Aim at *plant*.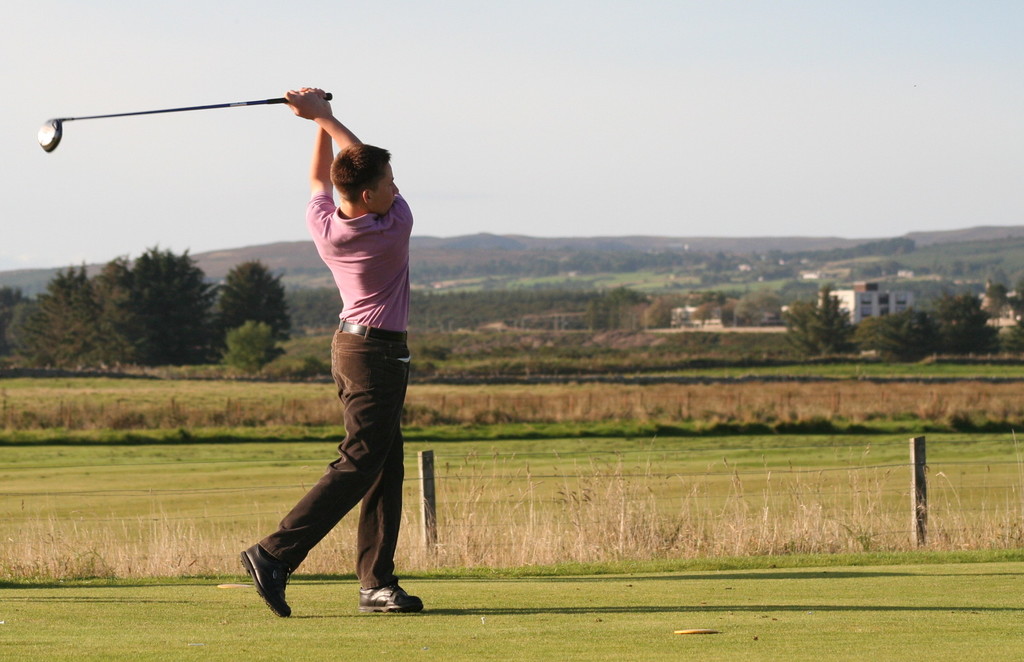
Aimed at (left=386, top=545, right=1023, bottom=581).
